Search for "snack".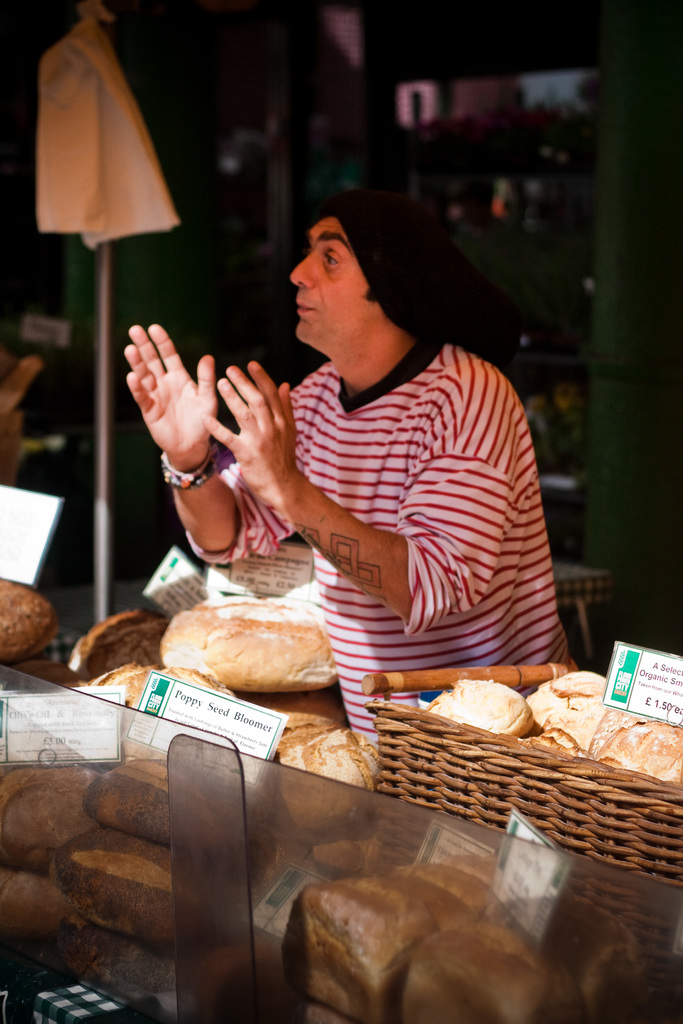
Found at (x1=598, y1=716, x2=682, y2=802).
